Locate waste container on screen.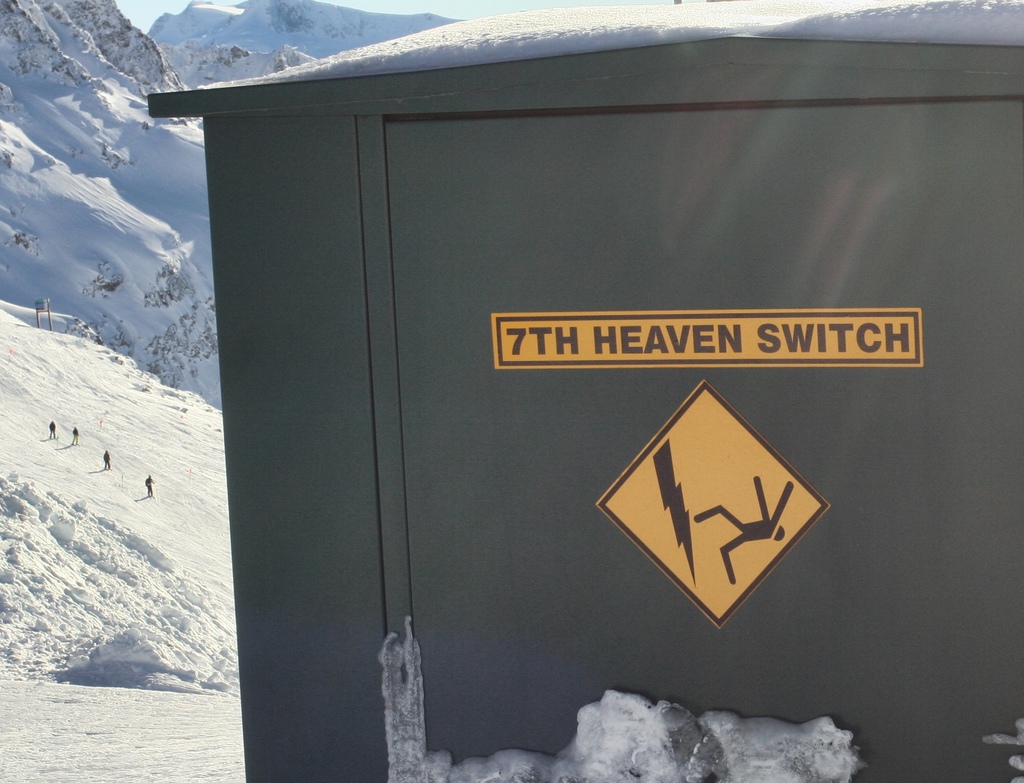
On screen at select_region(150, 0, 1023, 782).
